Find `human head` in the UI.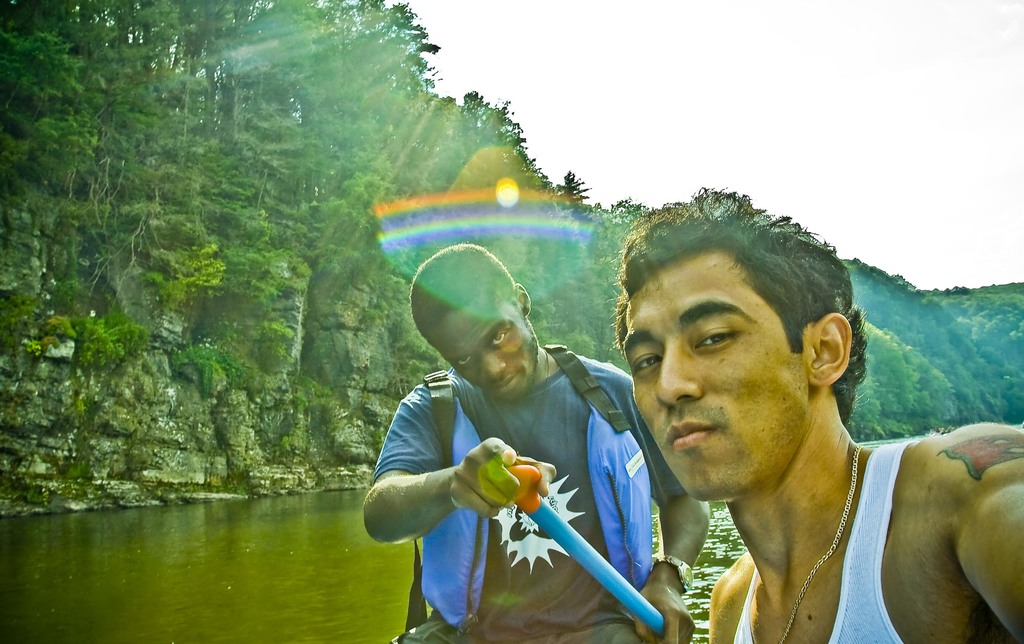
UI element at l=405, t=240, r=540, b=406.
